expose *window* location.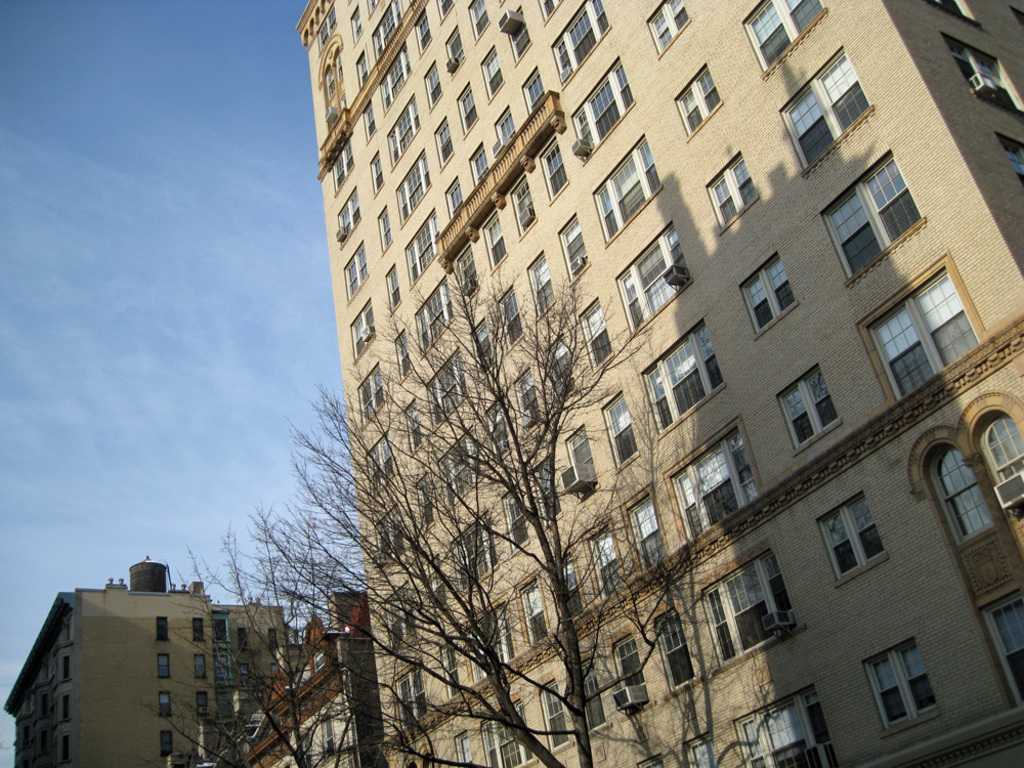
Exposed at bbox=[470, 317, 496, 379].
